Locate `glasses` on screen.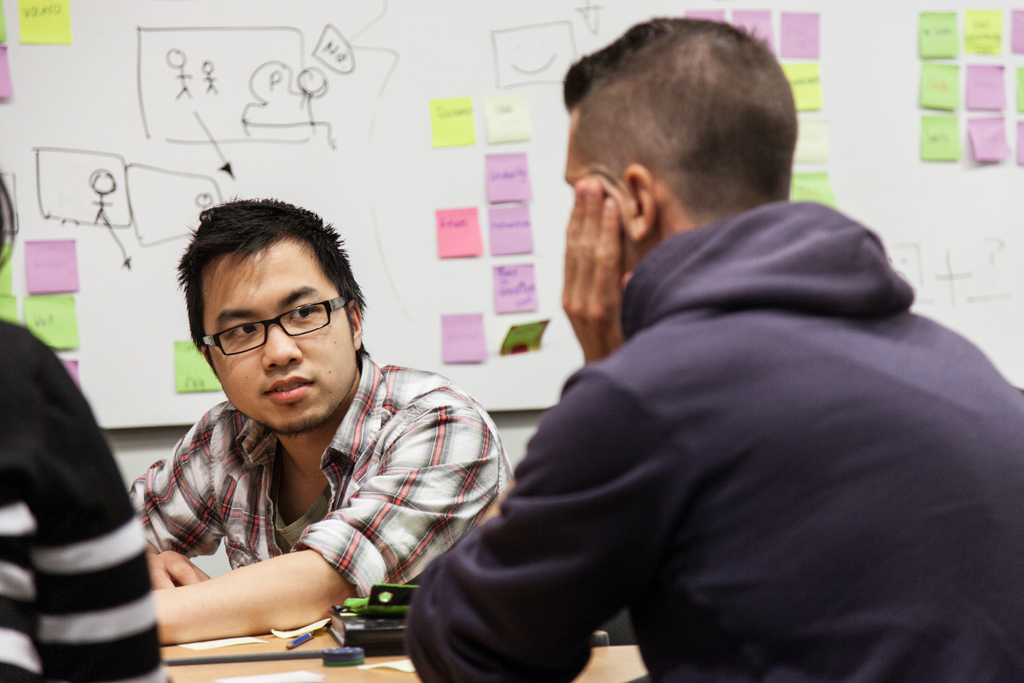
On screen at box(192, 303, 348, 359).
